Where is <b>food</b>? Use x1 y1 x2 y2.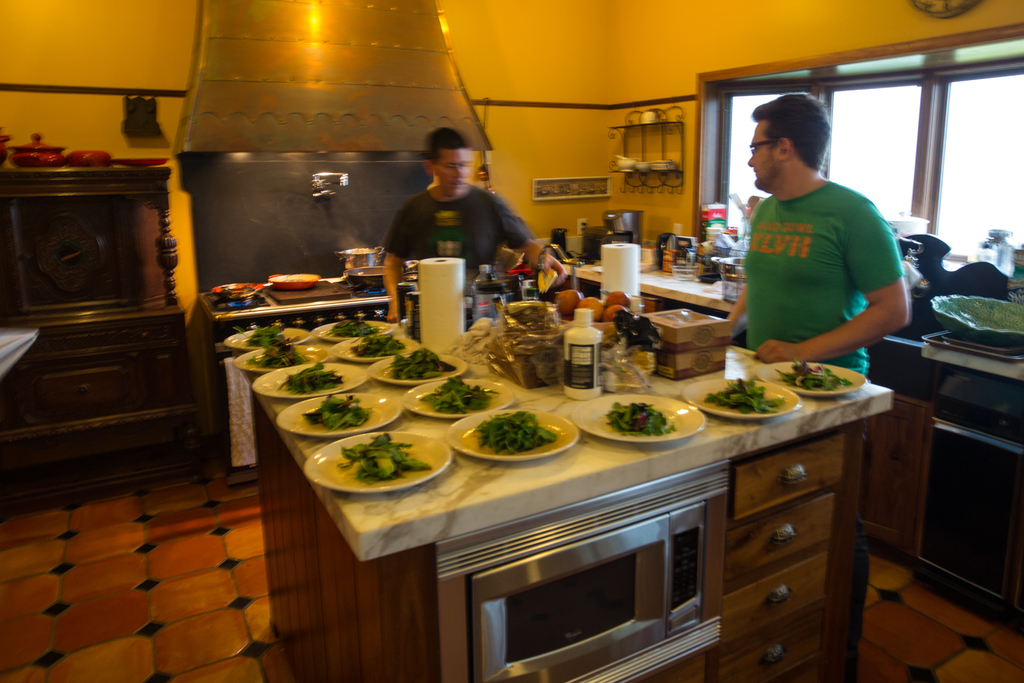
774 358 853 388.
